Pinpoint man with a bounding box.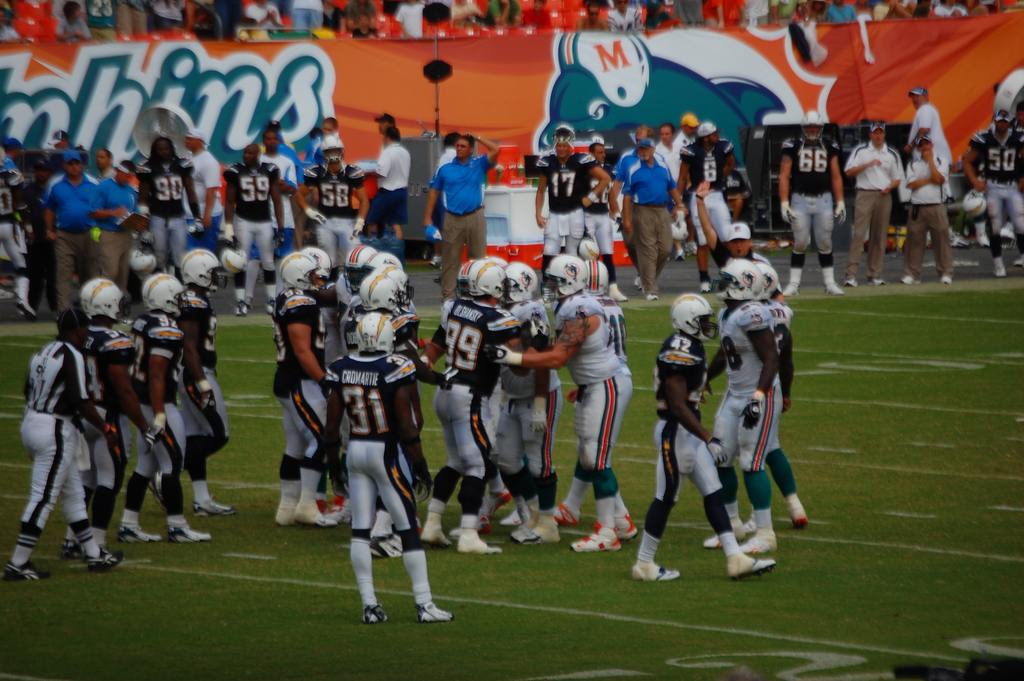
left=420, top=133, right=497, bottom=300.
